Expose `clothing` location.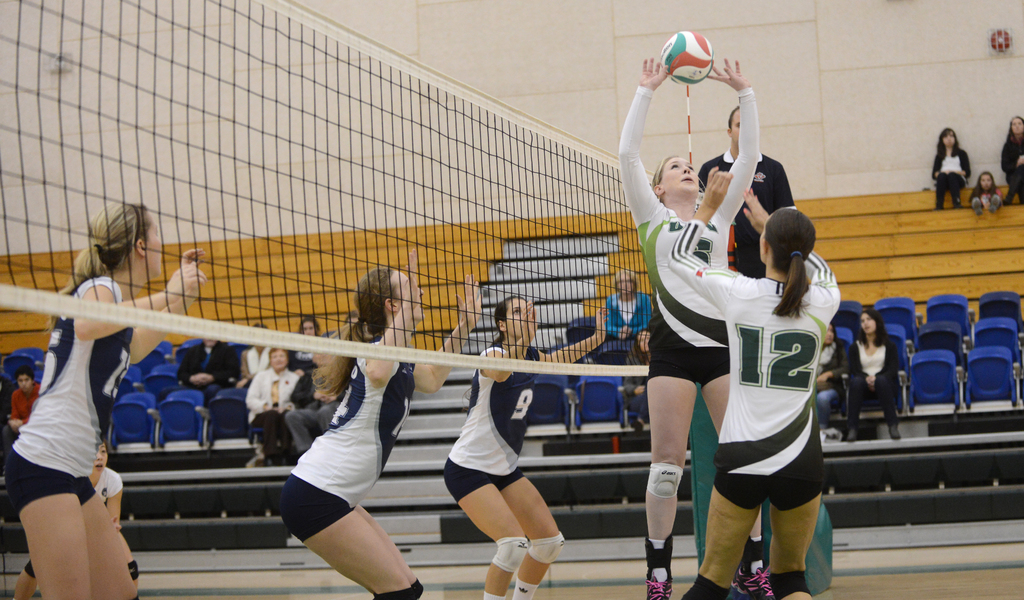
Exposed at [932, 143, 971, 207].
